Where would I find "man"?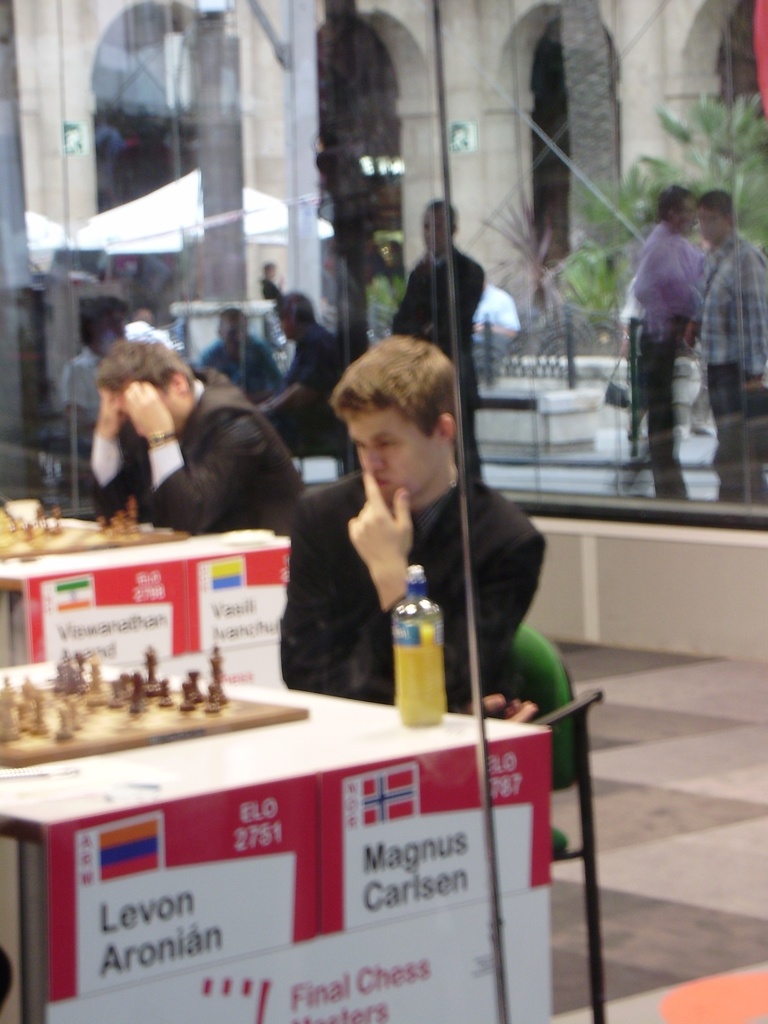
At (257,287,364,487).
